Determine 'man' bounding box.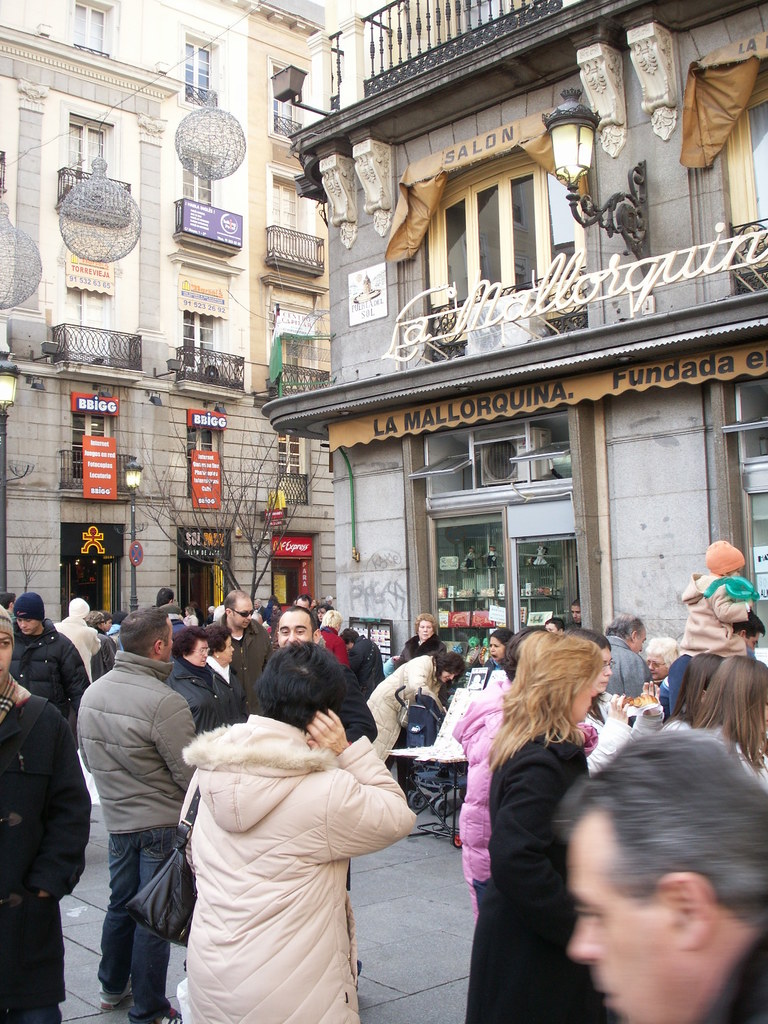
Determined: [157,601,186,634].
